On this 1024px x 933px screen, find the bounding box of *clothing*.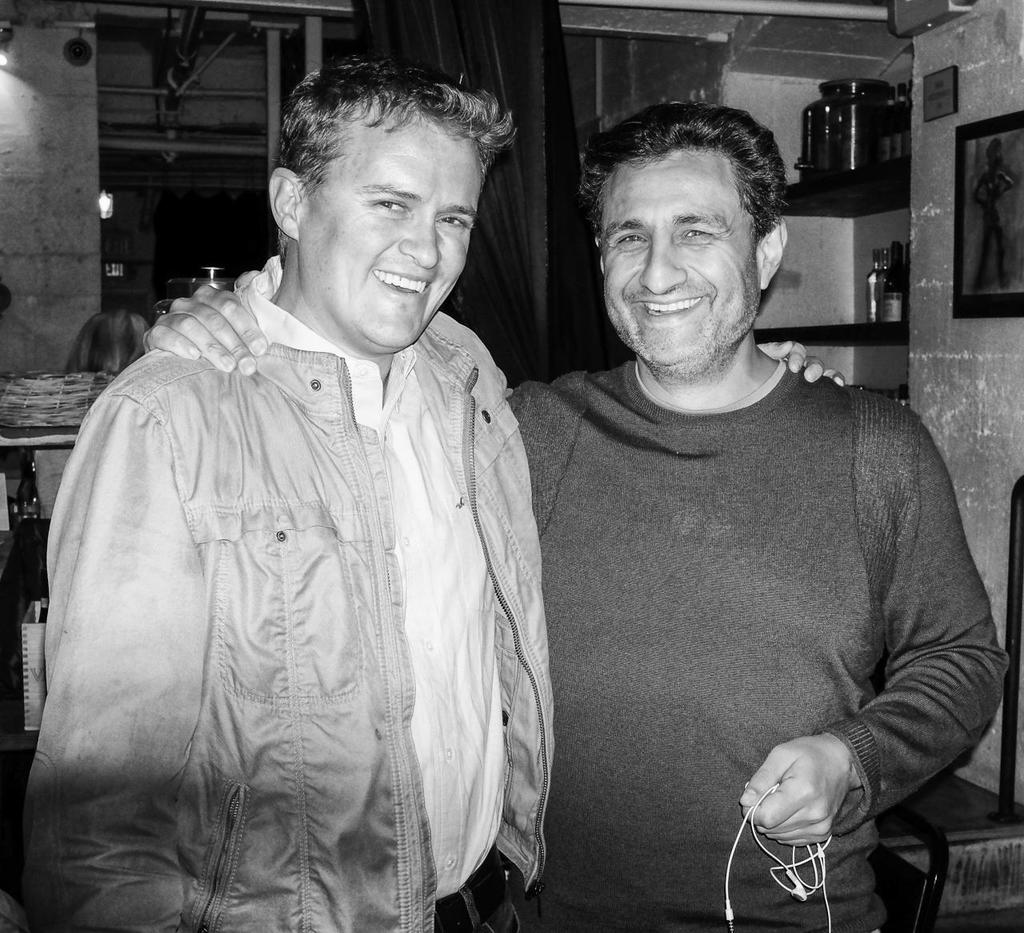
Bounding box: (14,250,543,932).
